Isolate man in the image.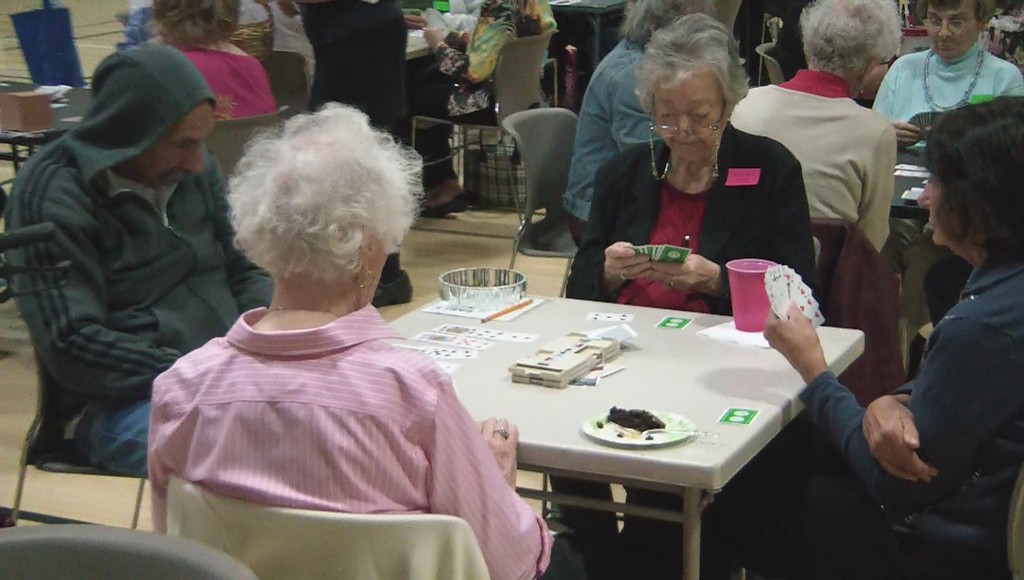
Isolated region: select_region(6, 40, 243, 486).
